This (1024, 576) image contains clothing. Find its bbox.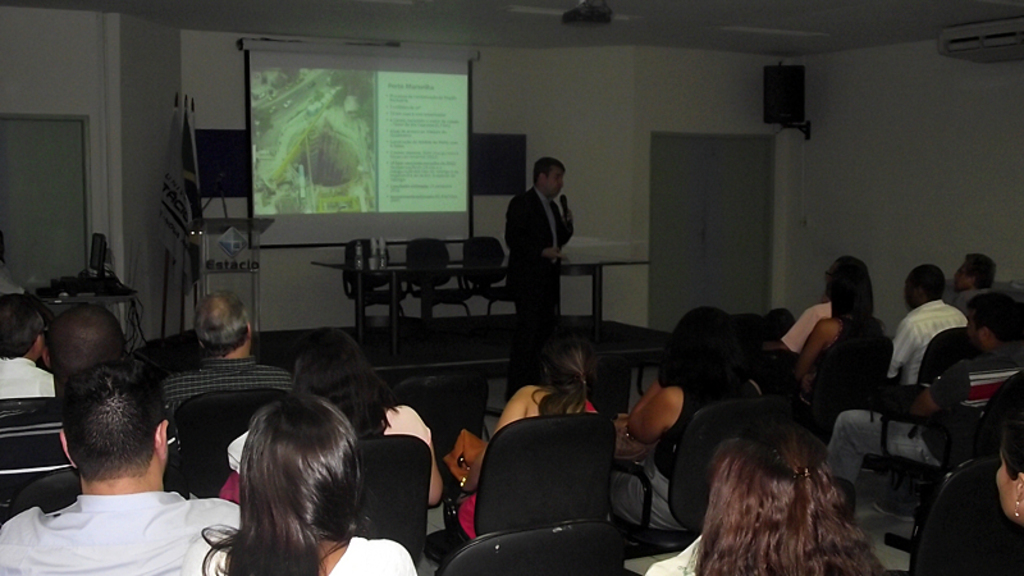
188, 529, 412, 575.
